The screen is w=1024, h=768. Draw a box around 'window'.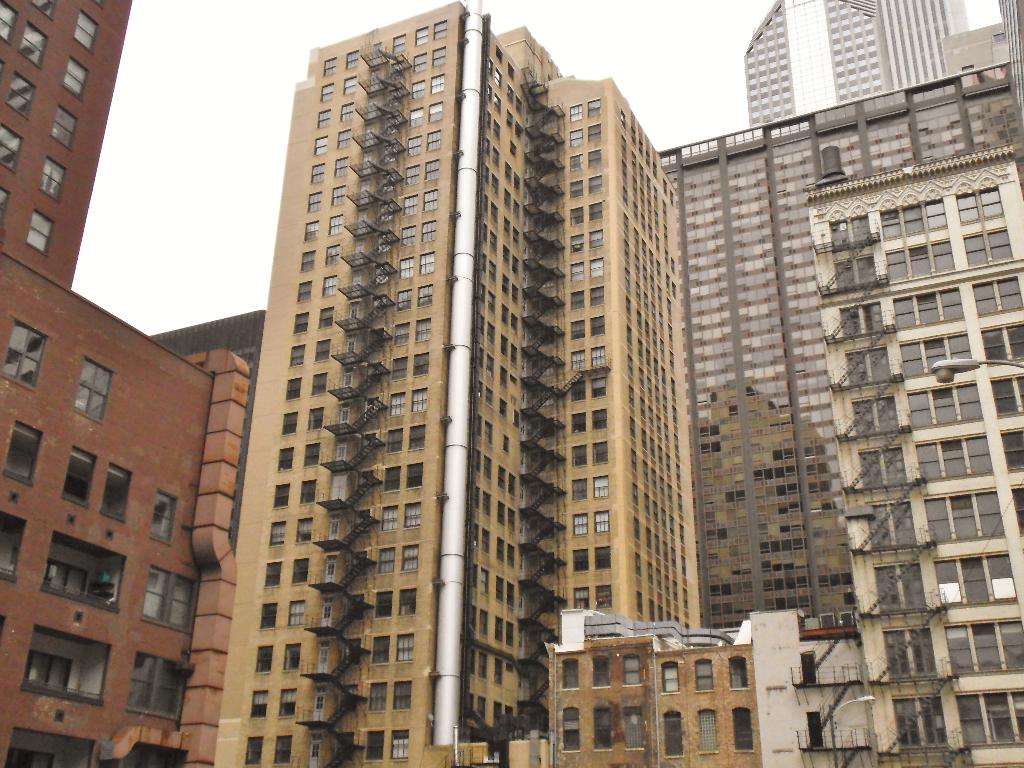
select_region(508, 64, 515, 80).
